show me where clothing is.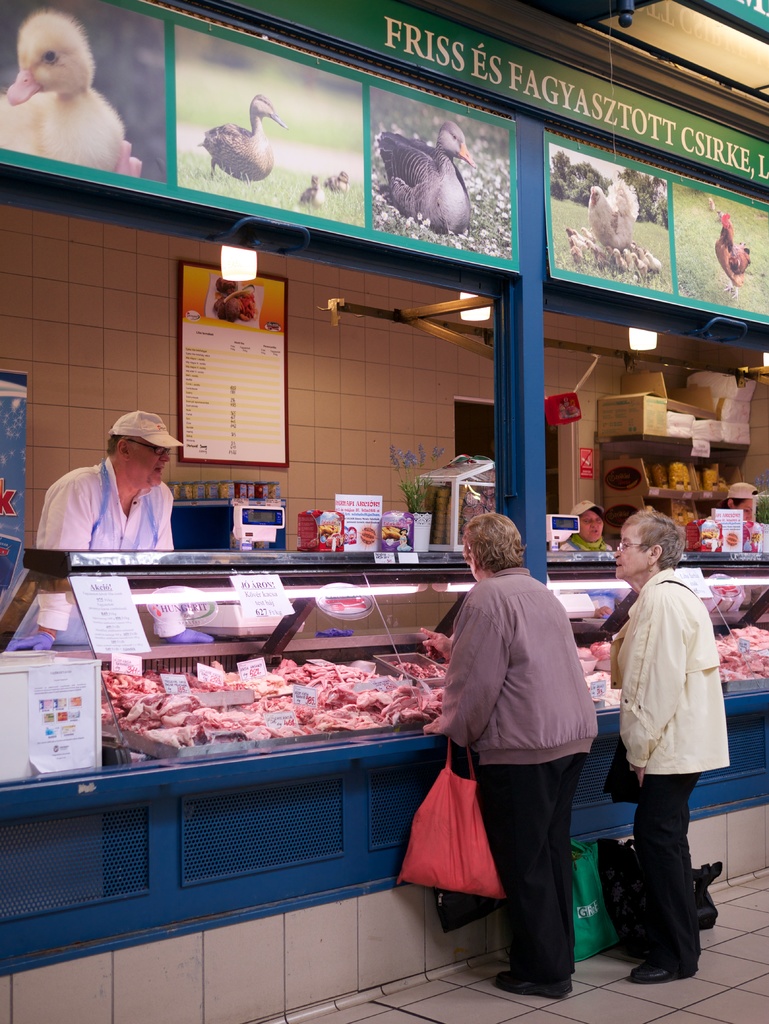
clothing is at [left=41, top=461, right=181, bottom=566].
